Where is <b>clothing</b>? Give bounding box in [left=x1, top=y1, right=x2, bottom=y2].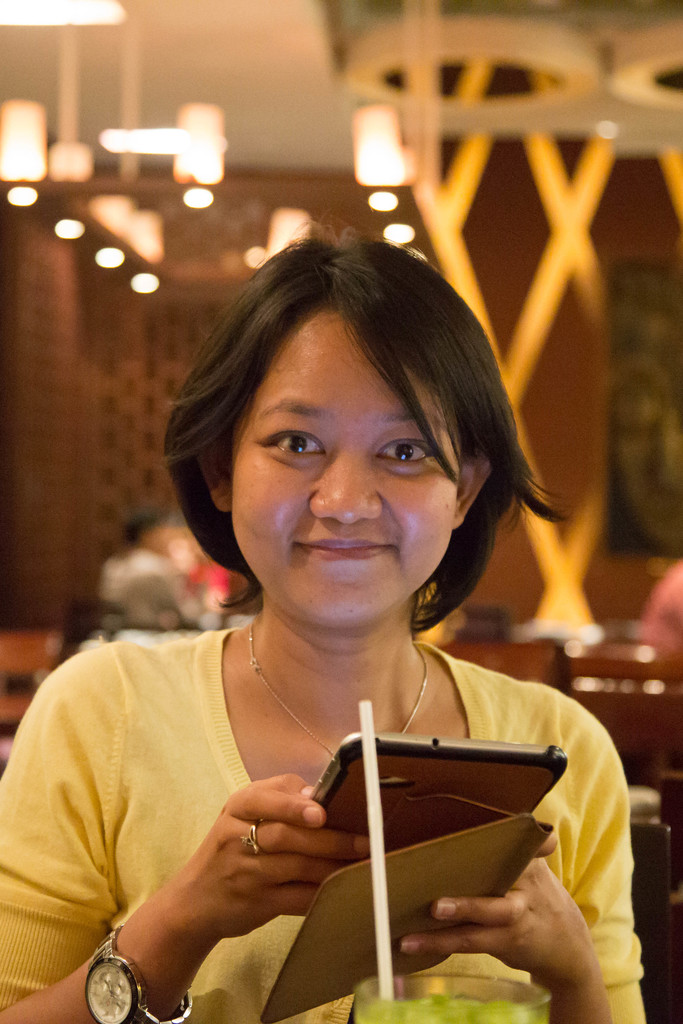
[left=25, top=466, right=617, bottom=1022].
